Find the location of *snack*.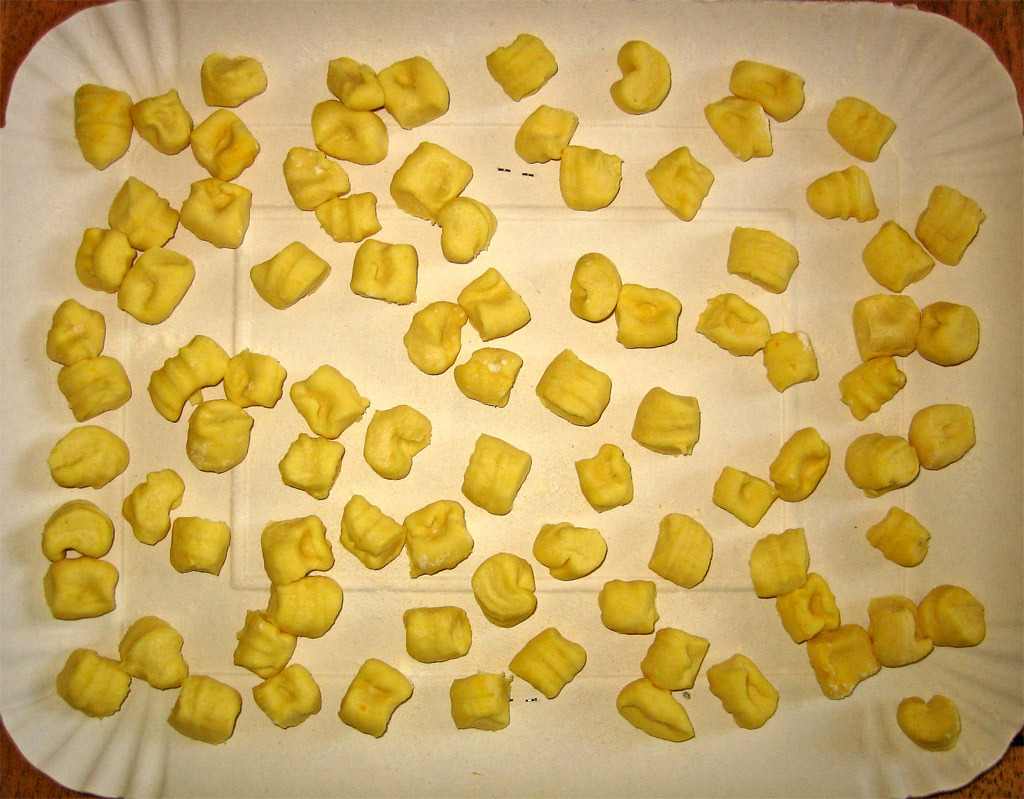
Location: 642 144 720 220.
